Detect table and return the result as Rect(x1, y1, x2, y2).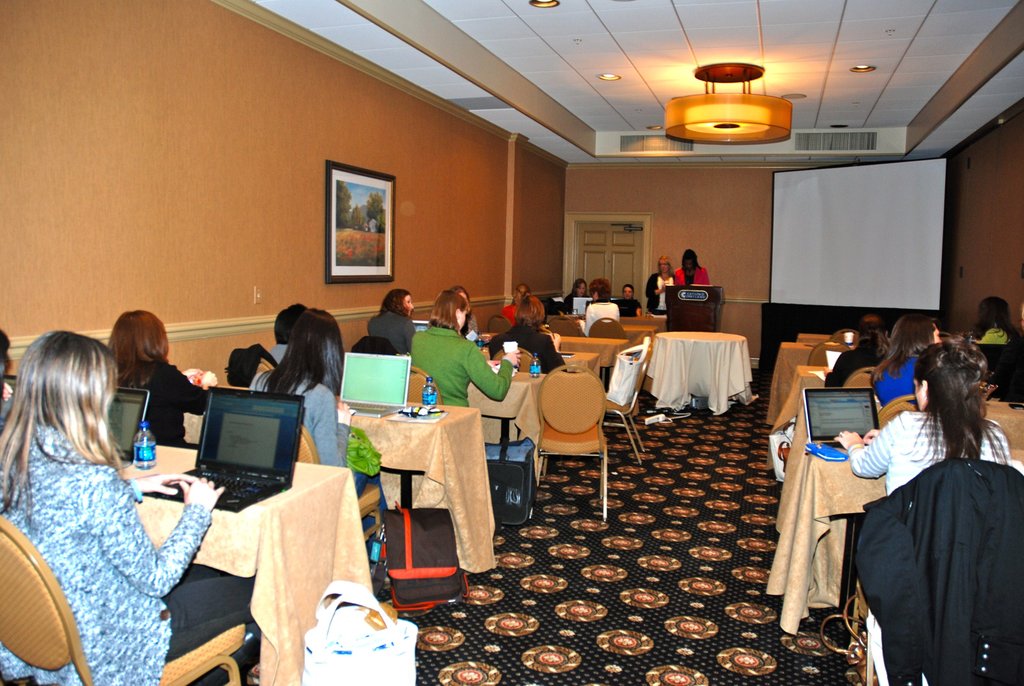
Rect(767, 439, 1017, 633).
